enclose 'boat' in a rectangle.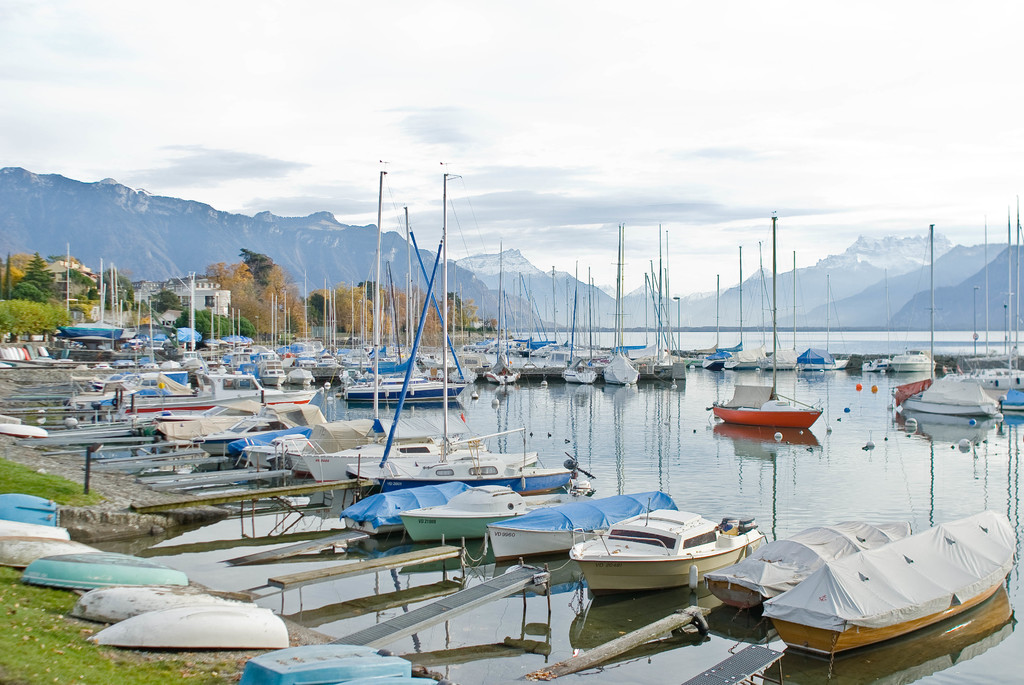
<region>221, 420, 389, 469</region>.
